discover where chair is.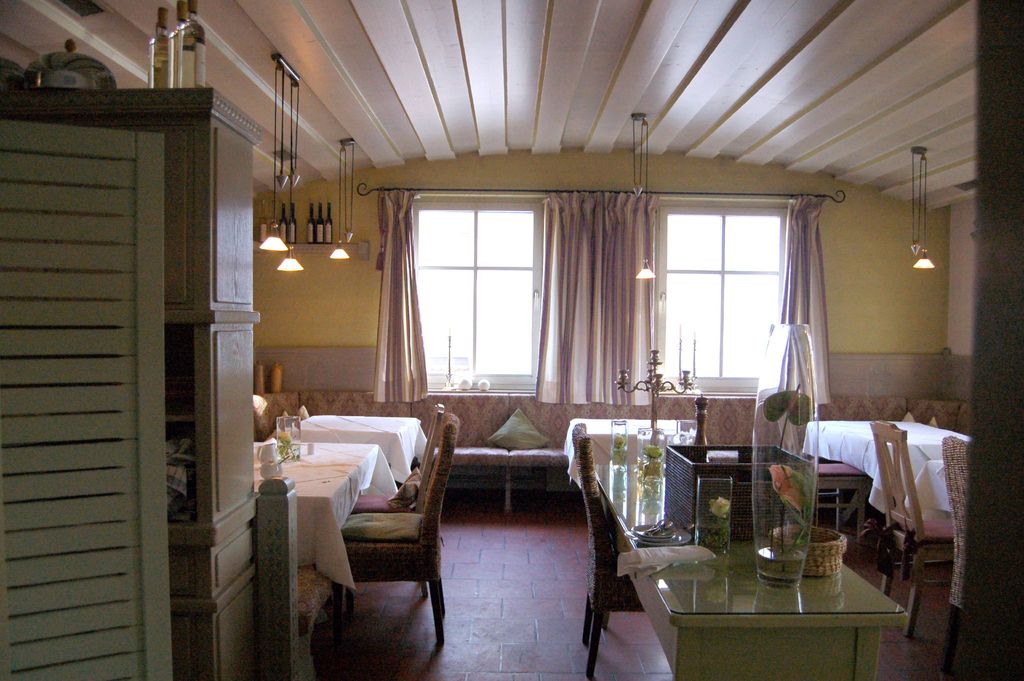
Discovered at <region>568, 422, 643, 680</region>.
